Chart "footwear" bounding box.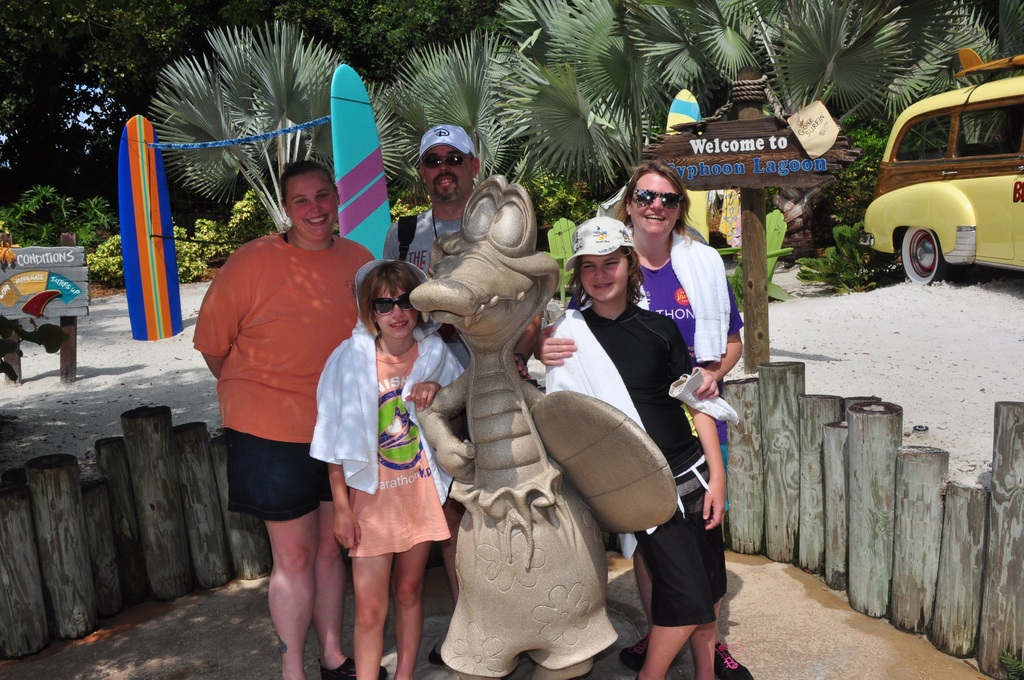
Charted: box=[619, 633, 652, 676].
